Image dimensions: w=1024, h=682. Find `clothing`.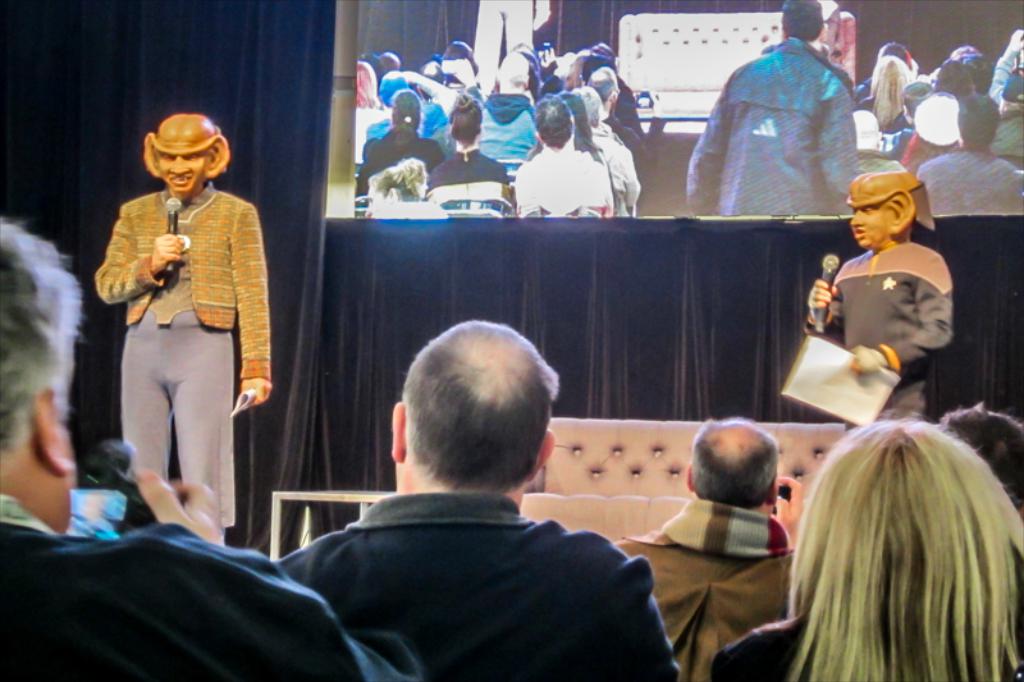
905 129 961 161.
